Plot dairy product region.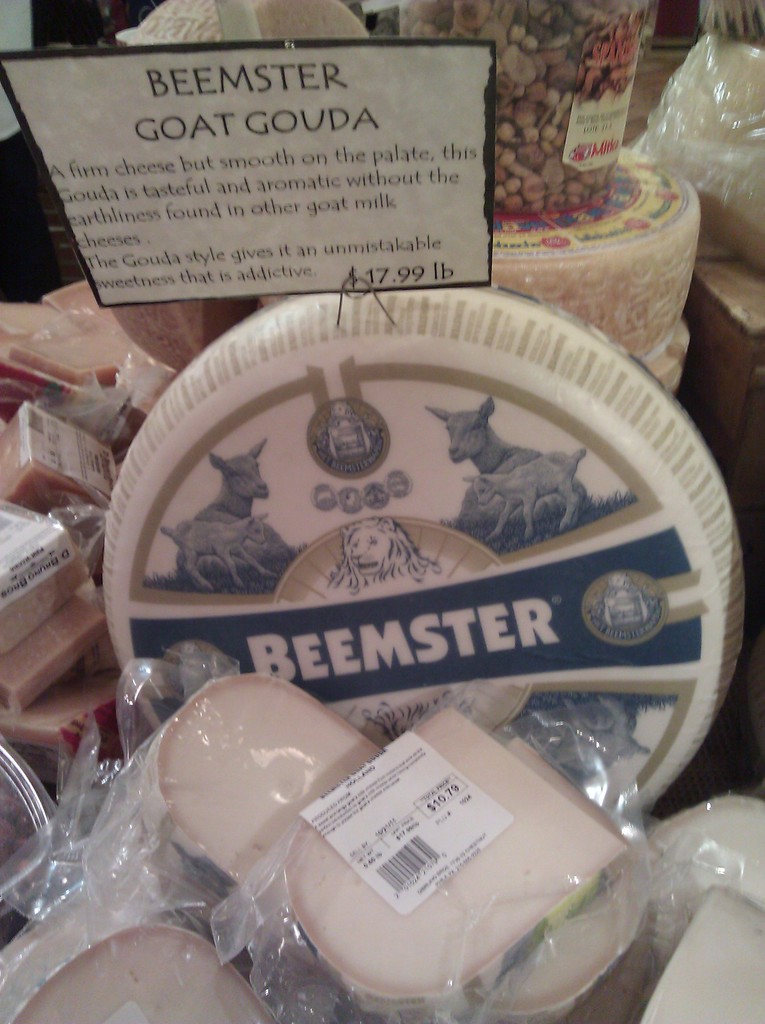
Plotted at (left=656, top=808, right=764, bottom=913).
